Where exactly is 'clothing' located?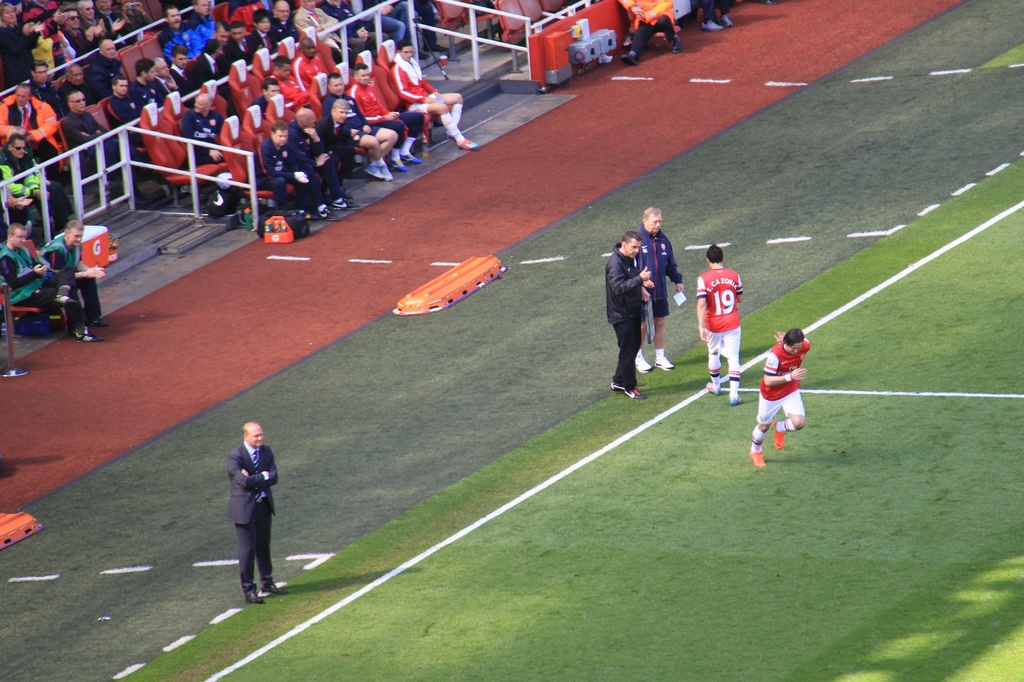
Its bounding box is left=137, top=82, right=167, bottom=108.
